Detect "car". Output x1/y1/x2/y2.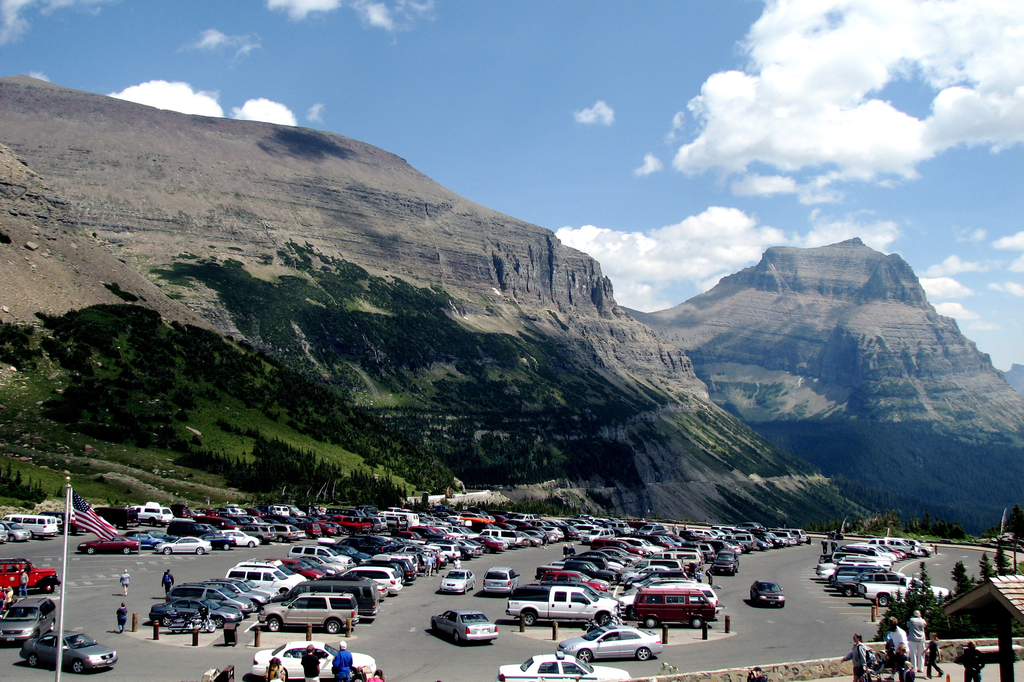
492/654/634/681.
